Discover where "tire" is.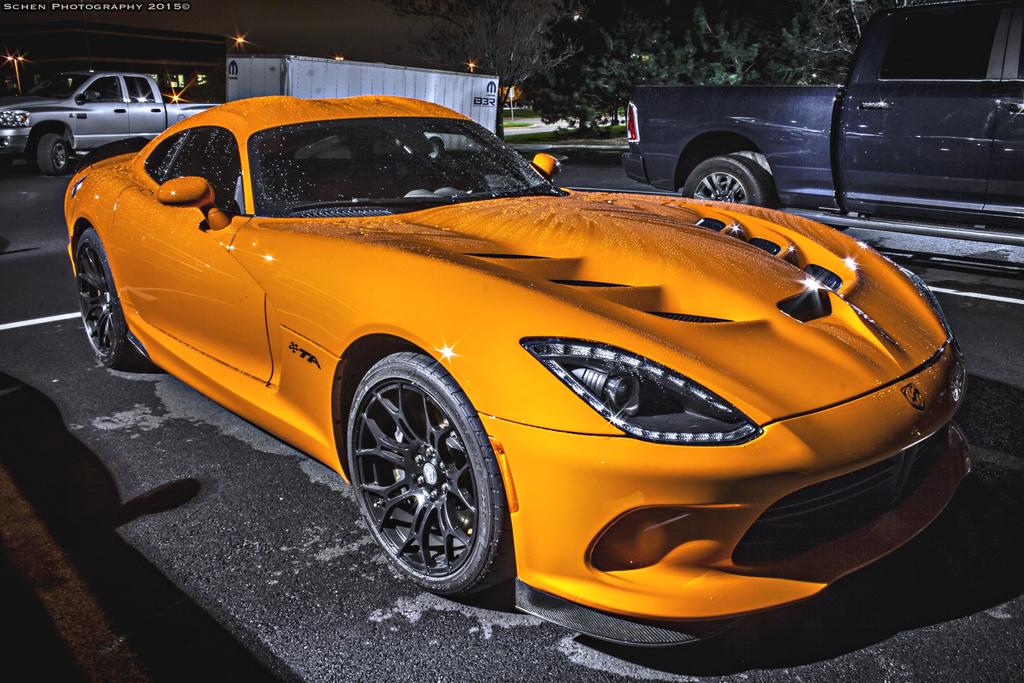
Discovered at (684, 156, 772, 207).
